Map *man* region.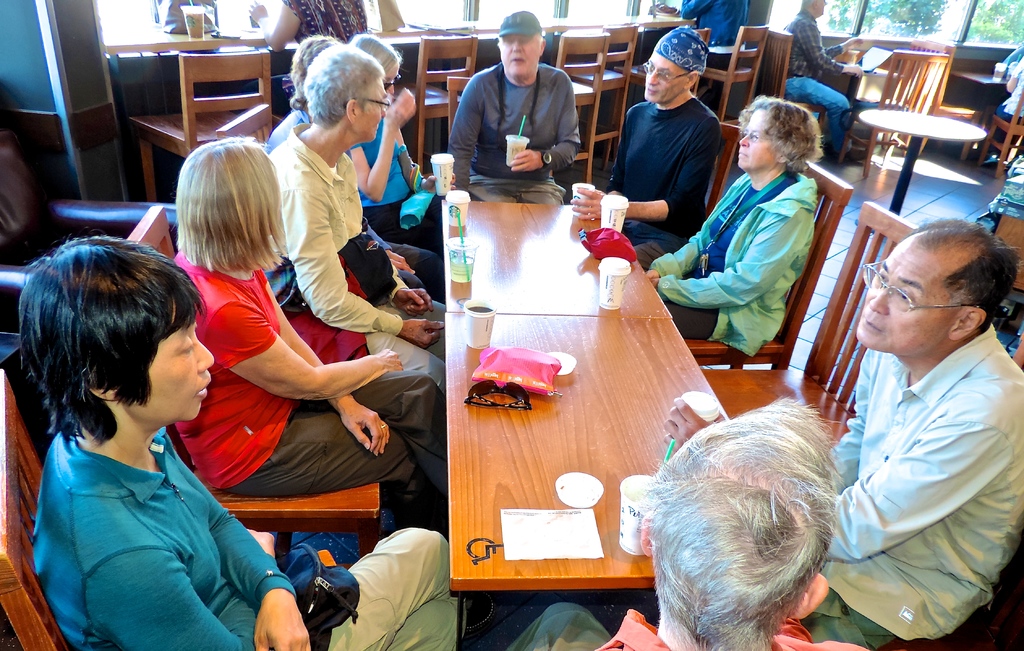
Mapped to (779,0,865,165).
